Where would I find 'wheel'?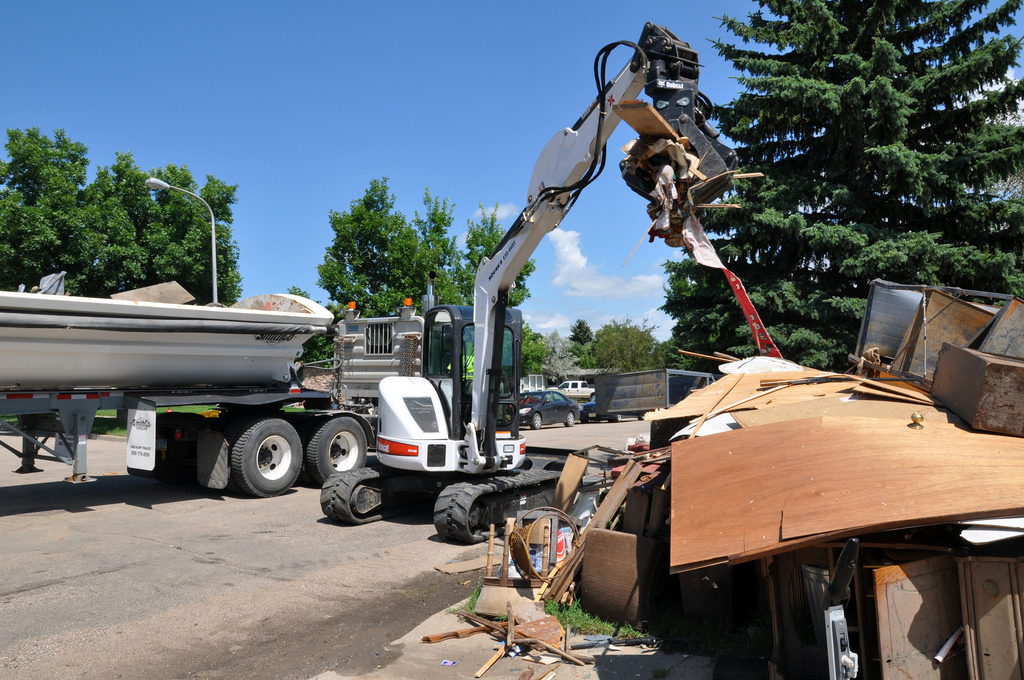
At [left=228, top=416, right=307, bottom=497].
